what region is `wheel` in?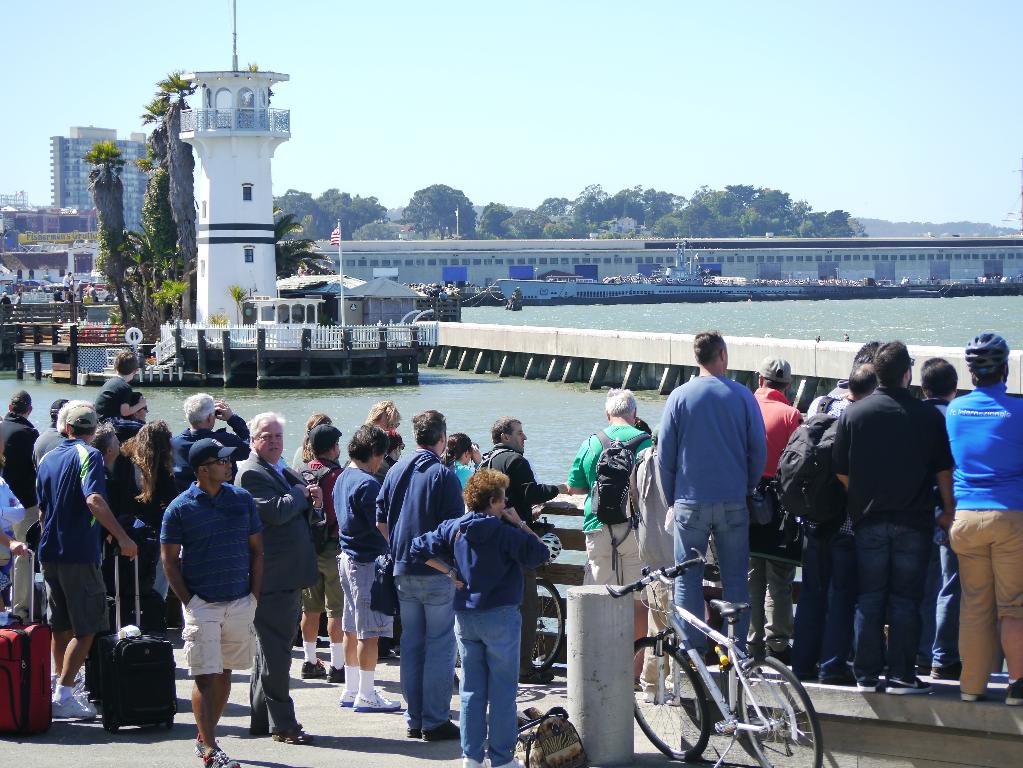
(633,636,707,760).
